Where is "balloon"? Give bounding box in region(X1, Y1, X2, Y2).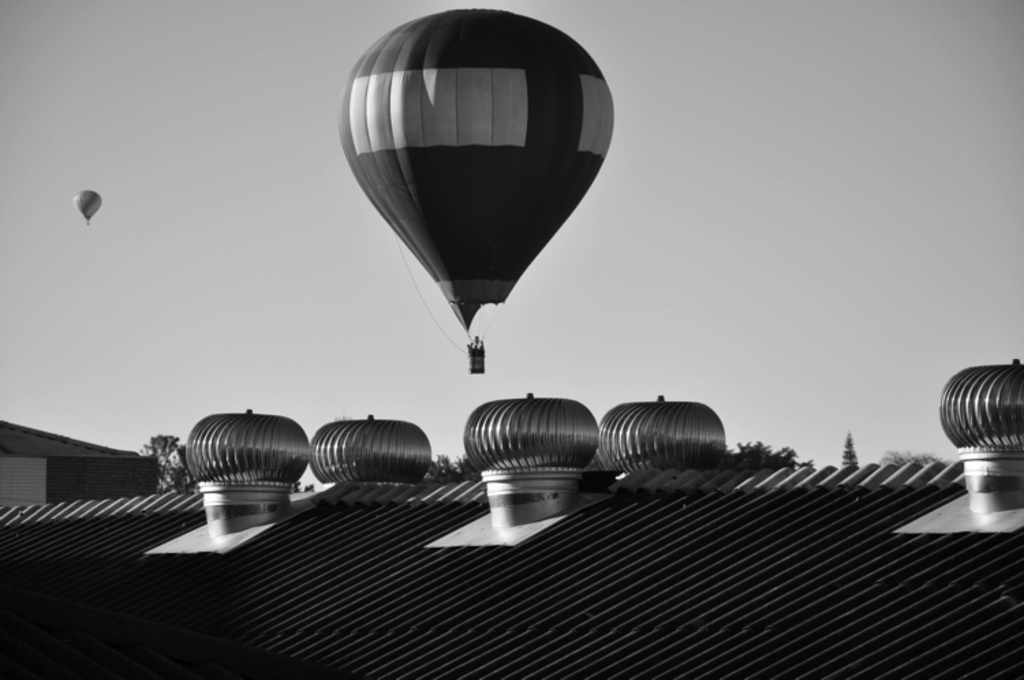
region(71, 190, 105, 221).
